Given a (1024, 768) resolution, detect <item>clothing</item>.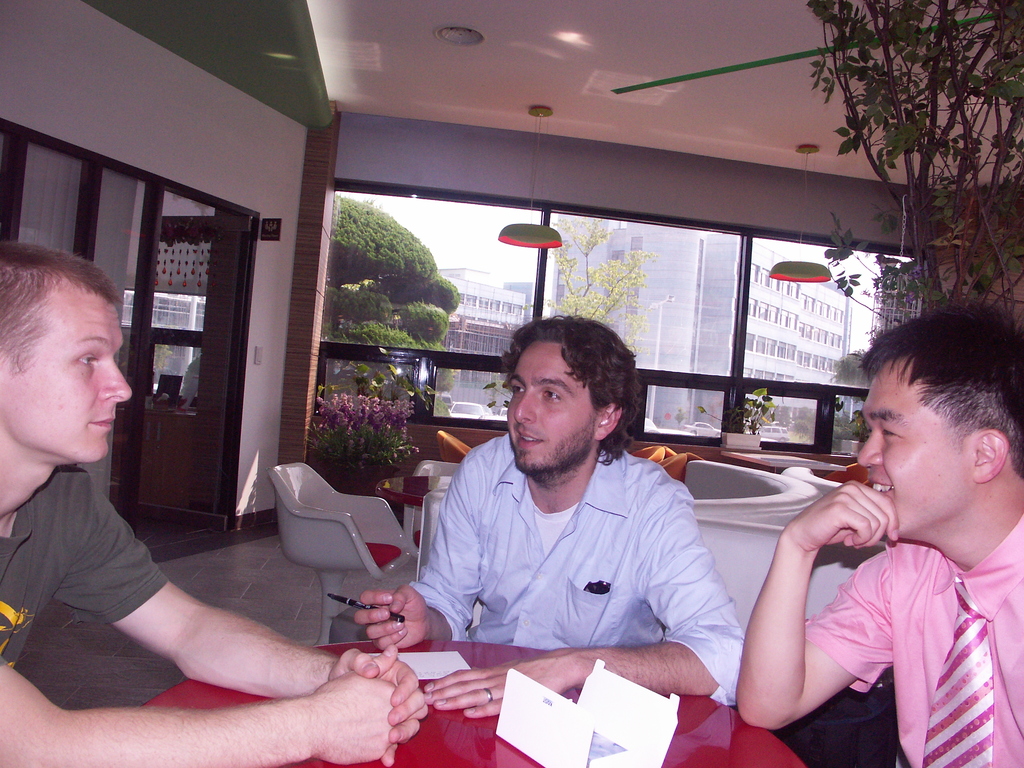
l=0, t=461, r=166, b=673.
